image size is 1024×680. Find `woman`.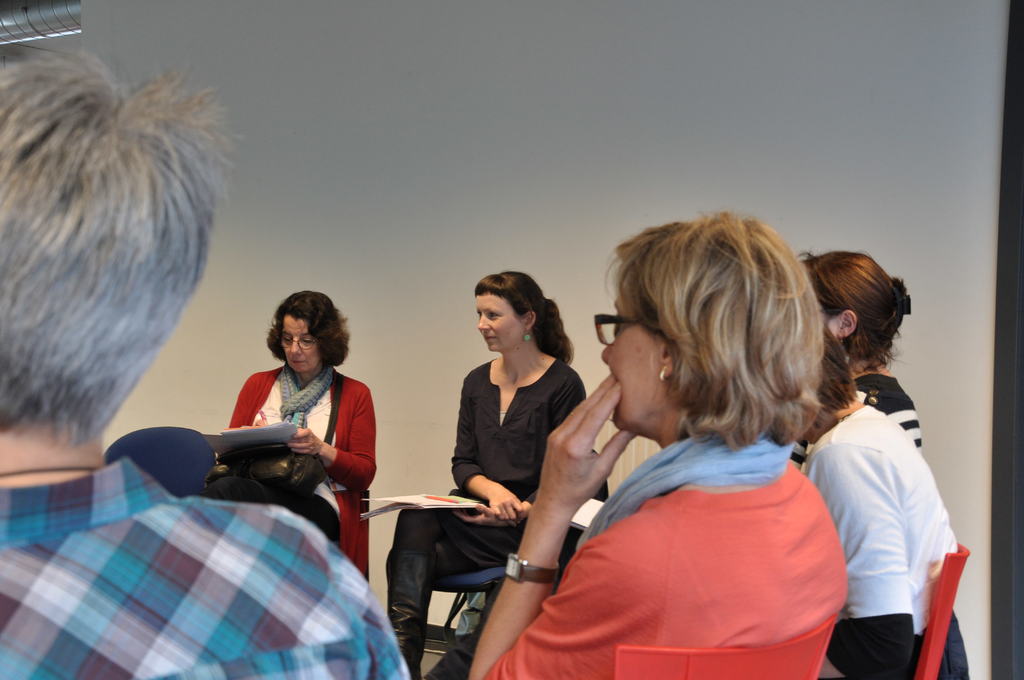
796,250,921,446.
